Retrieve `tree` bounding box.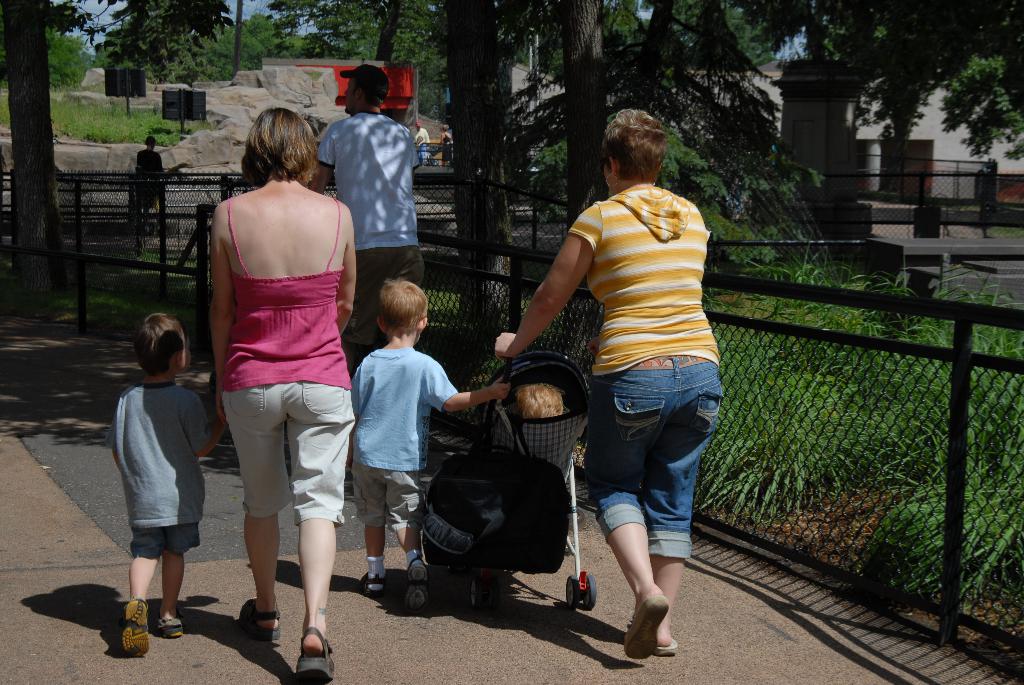
Bounding box: 742 3 1023 141.
